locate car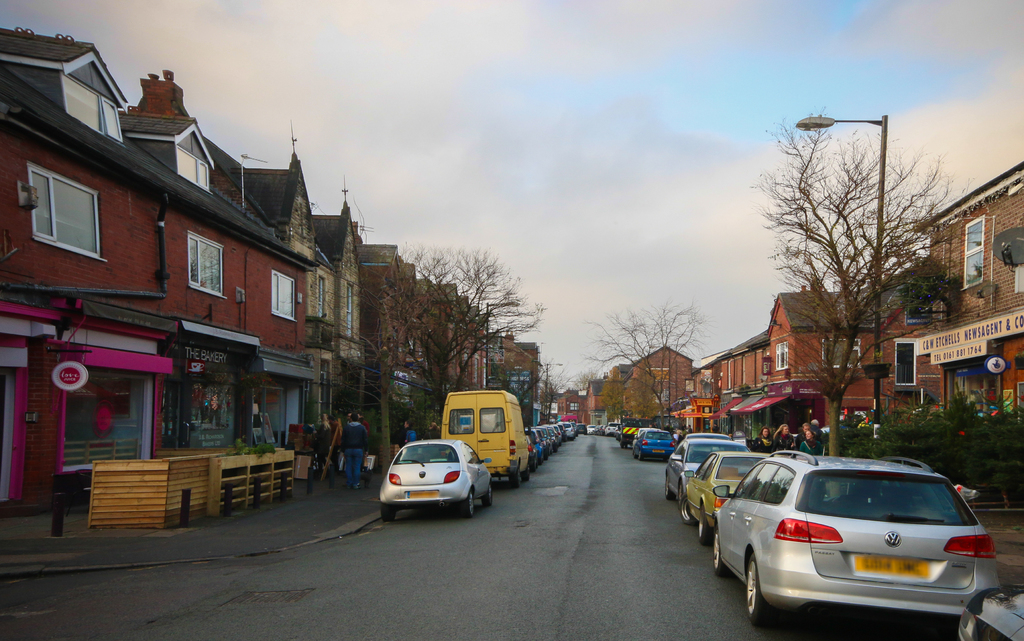
bbox=(664, 432, 740, 500)
